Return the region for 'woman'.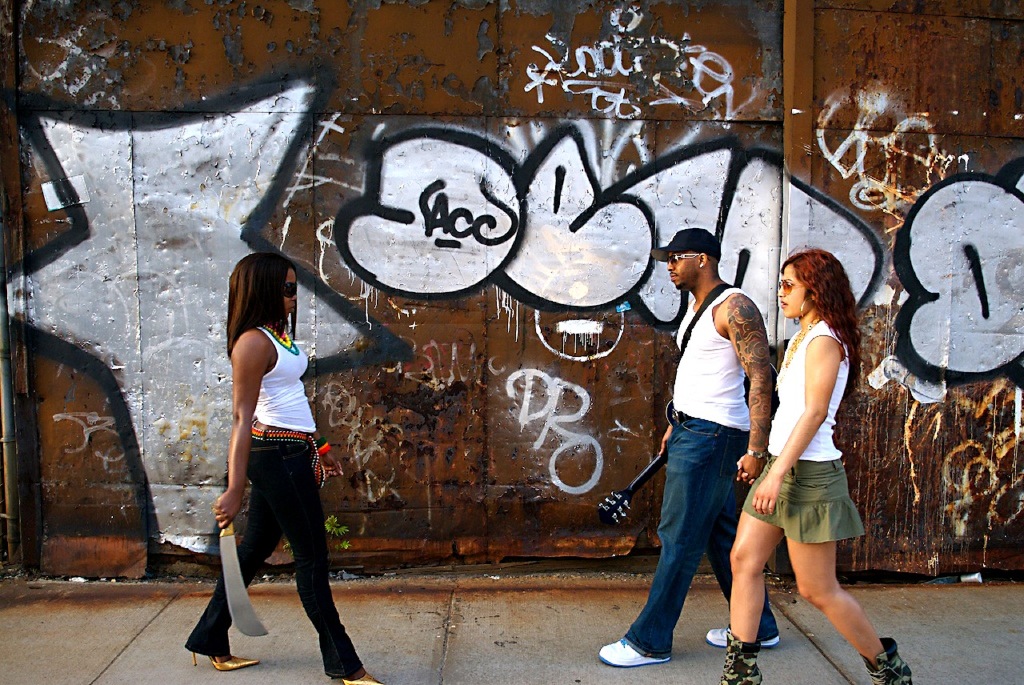
{"left": 192, "top": 232, "right": 346, "bottom": 659}.
